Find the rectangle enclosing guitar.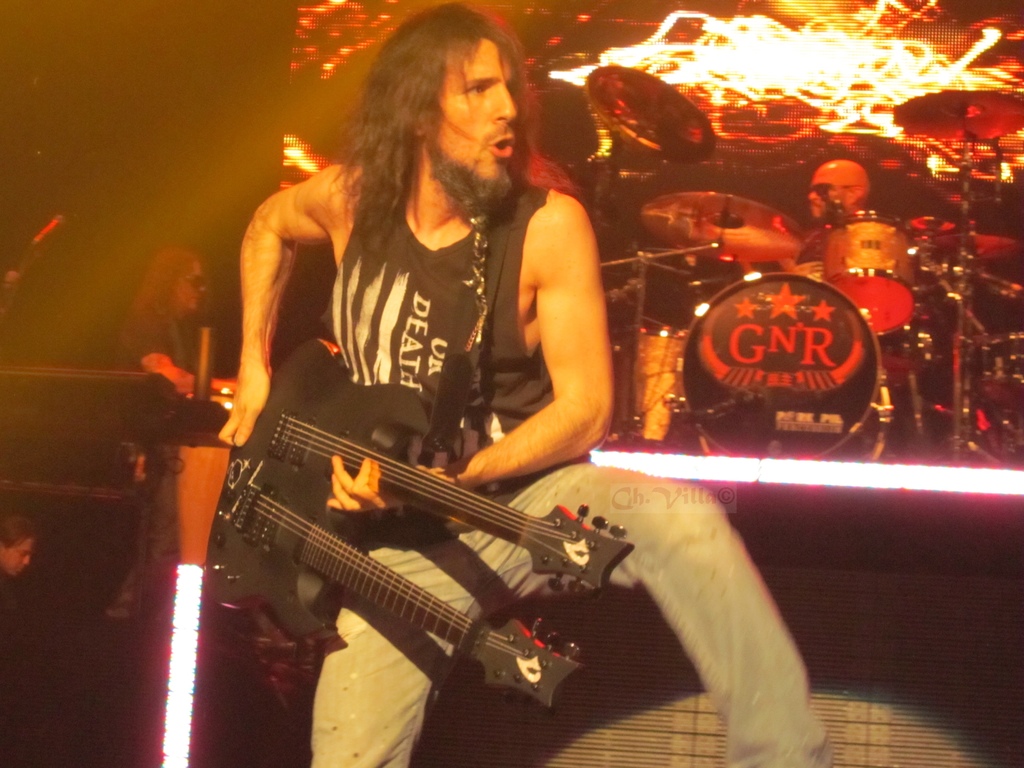
BBox(191, 324, 682, 742).
